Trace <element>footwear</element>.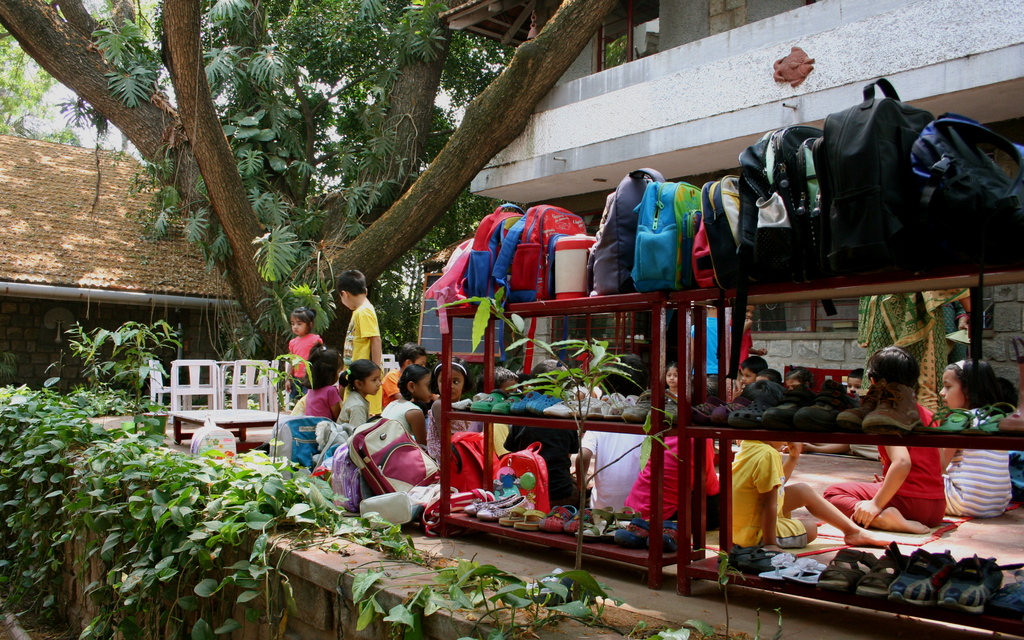
Traced to Rect(539, 500, 591, 532).
